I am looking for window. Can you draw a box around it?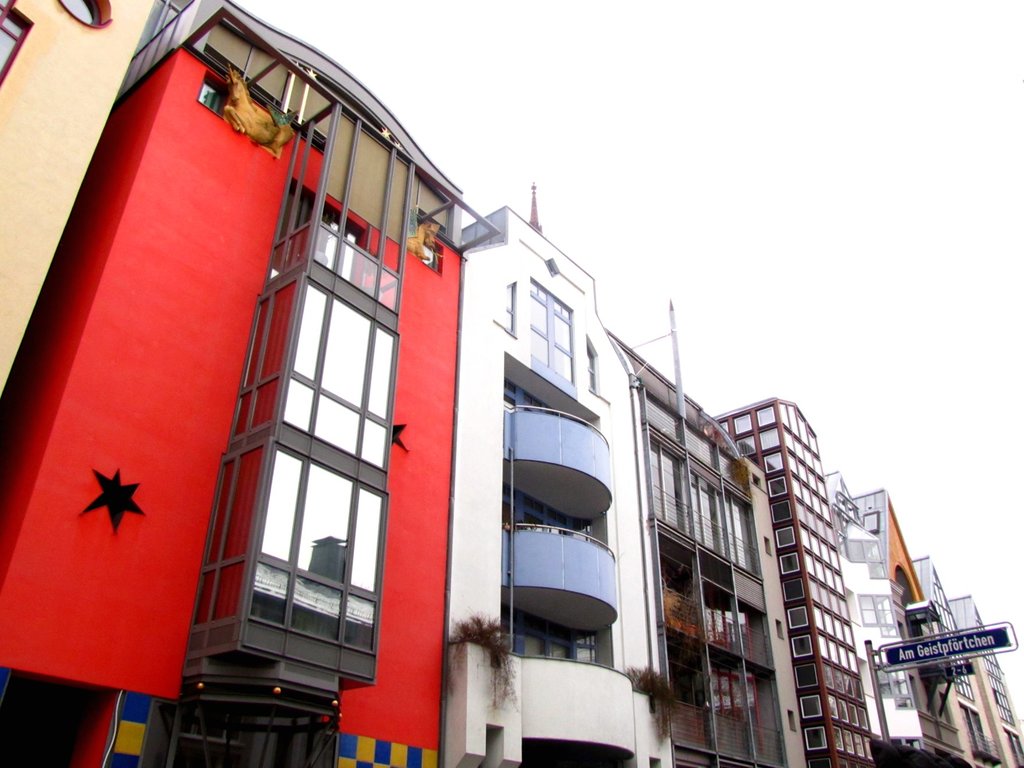
Sure, the bounding box is bbox=[768, 496, 789, 526].
